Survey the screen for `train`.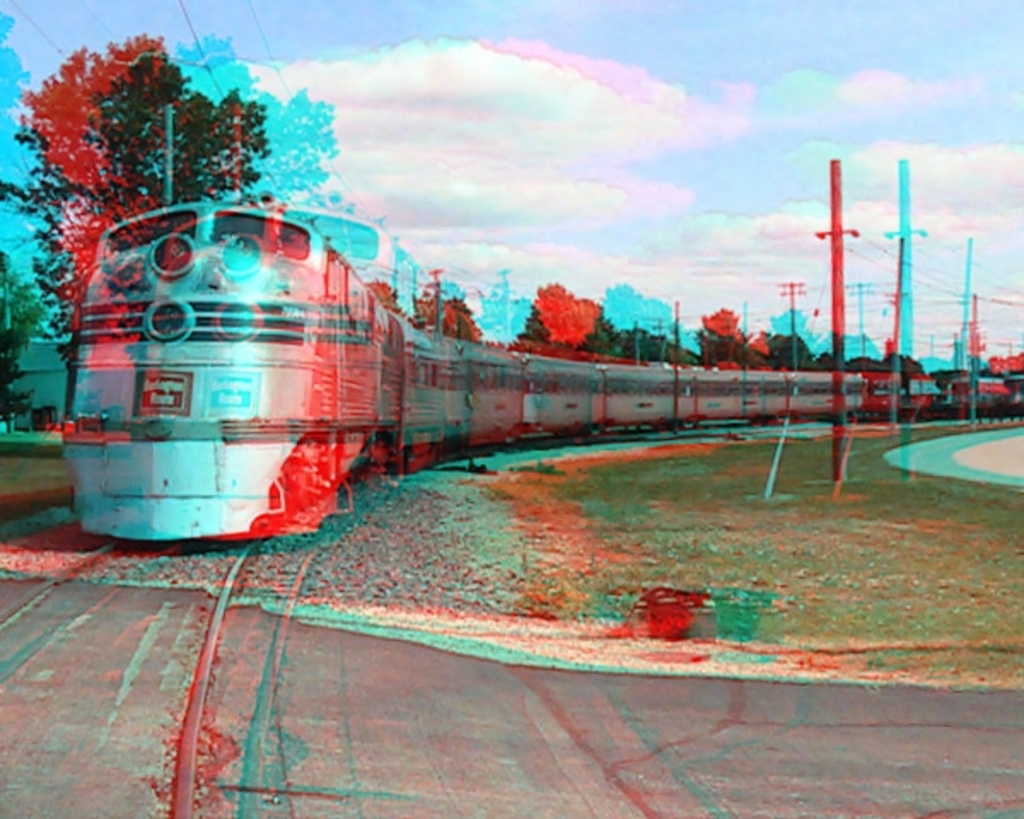
Survey found: [41, 189, 1022, 544].
